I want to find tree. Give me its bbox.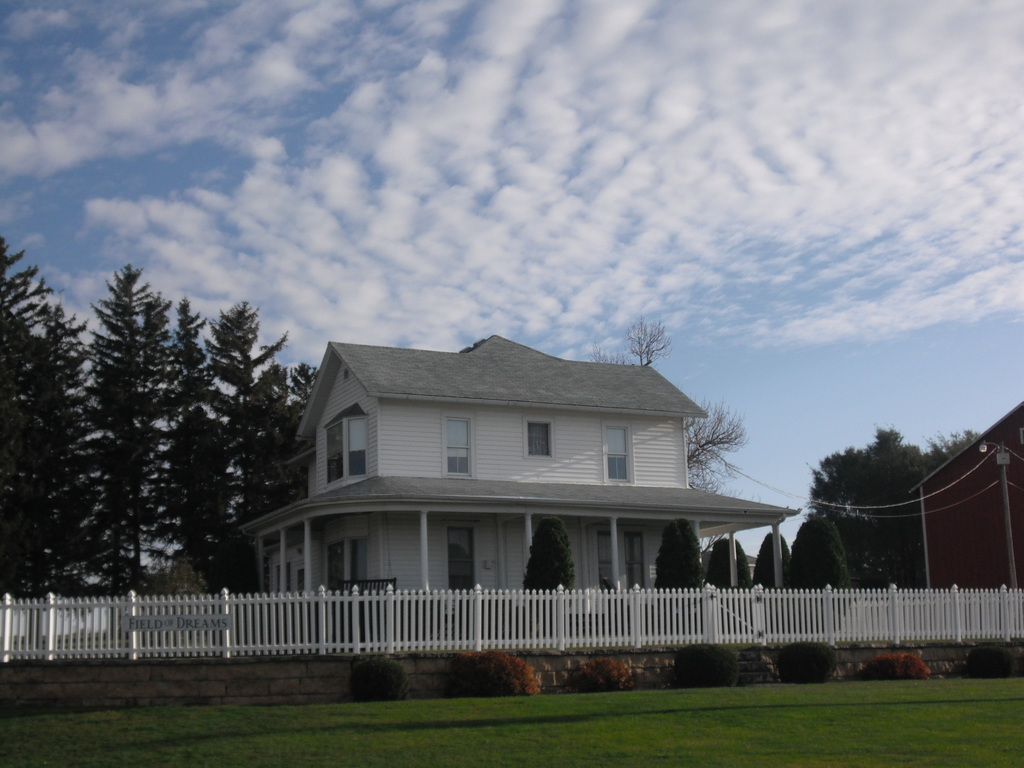
752 527 793 590.
